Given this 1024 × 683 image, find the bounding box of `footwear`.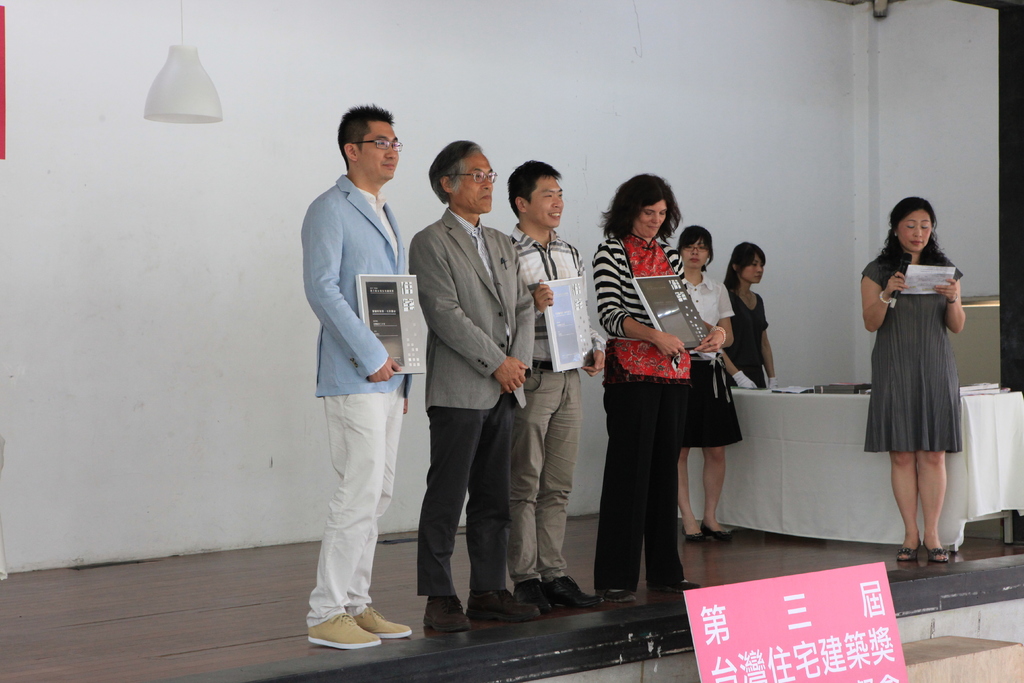
924 540 950 566.
